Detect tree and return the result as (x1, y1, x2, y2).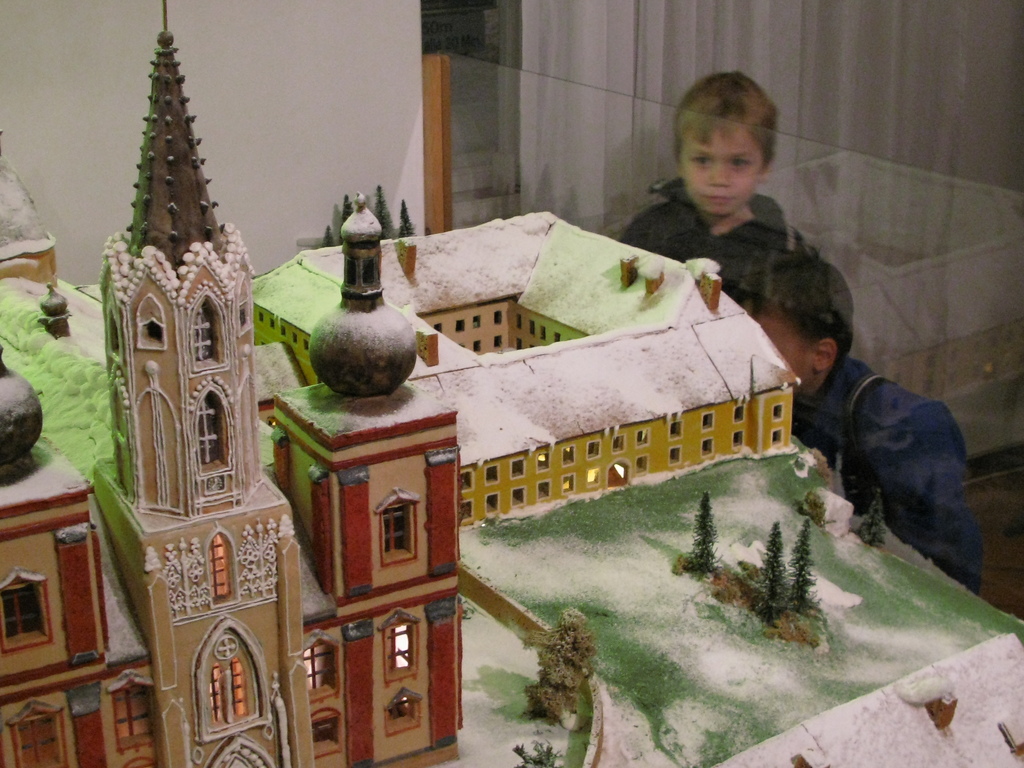
(375, 182, 395, 238).
